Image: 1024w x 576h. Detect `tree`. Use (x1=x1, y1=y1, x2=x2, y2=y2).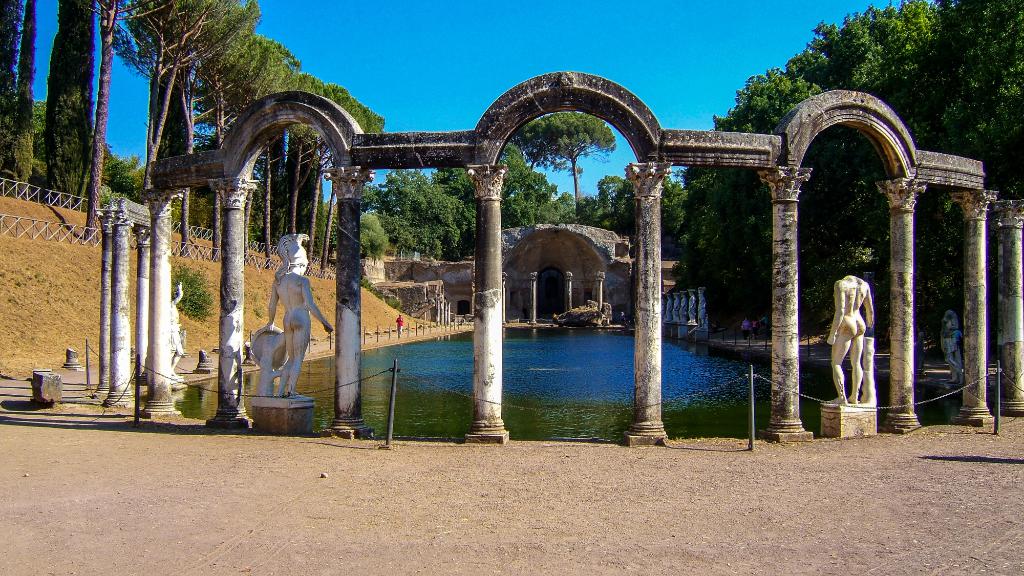
(x1=431, y1=140, x2=555, y2=256).
